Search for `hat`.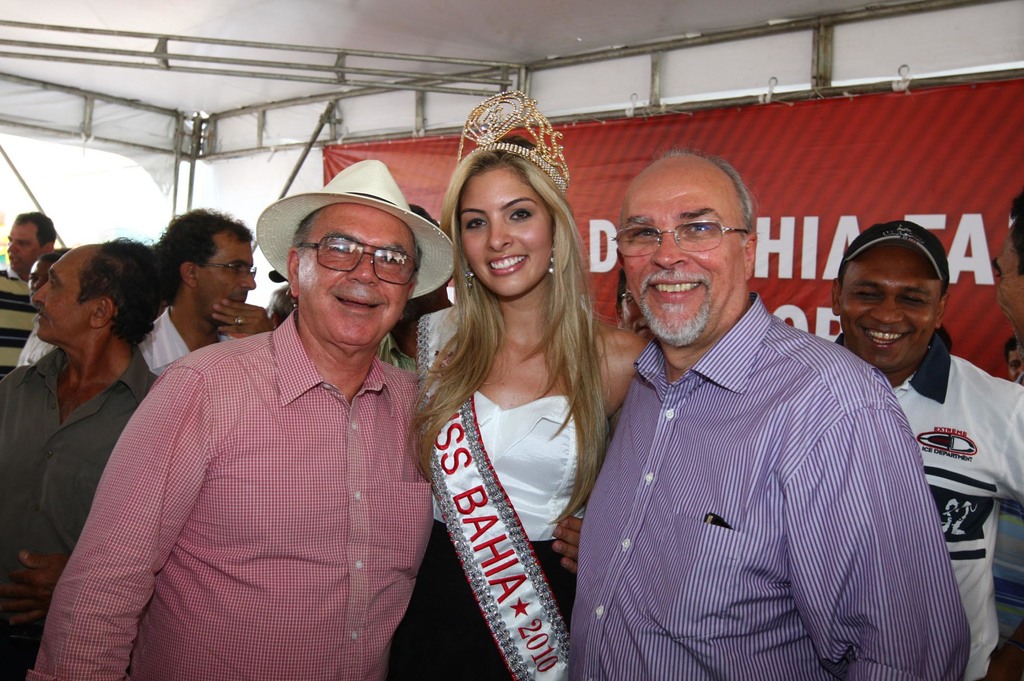
Found at 253:159:454:303.
